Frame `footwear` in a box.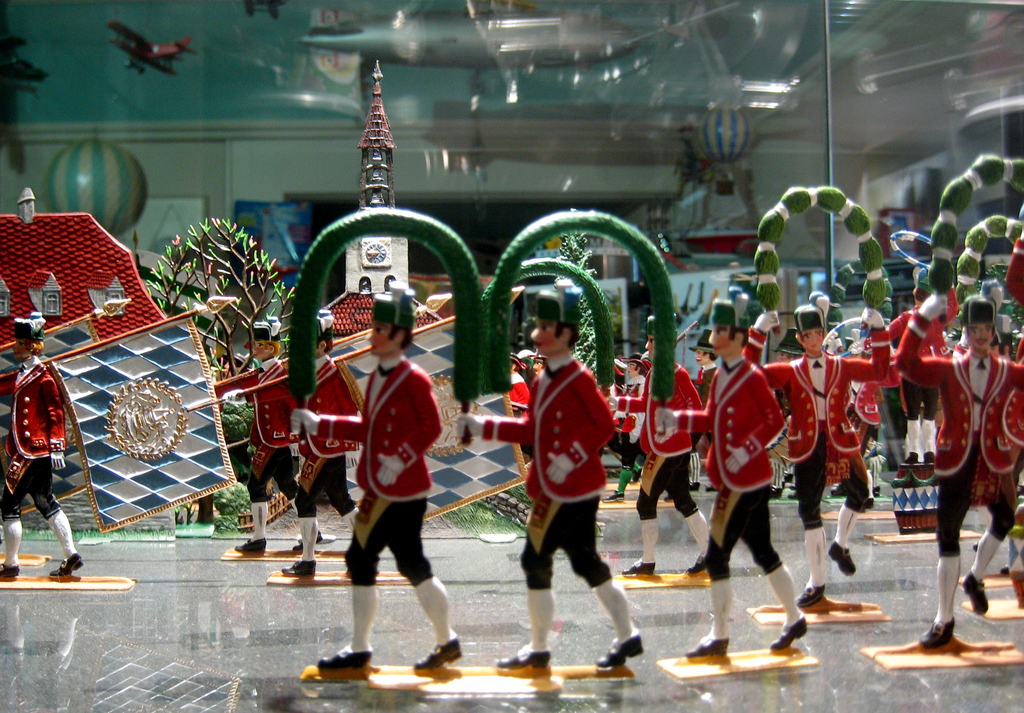
bbox=(601, 492, 626, 503).
